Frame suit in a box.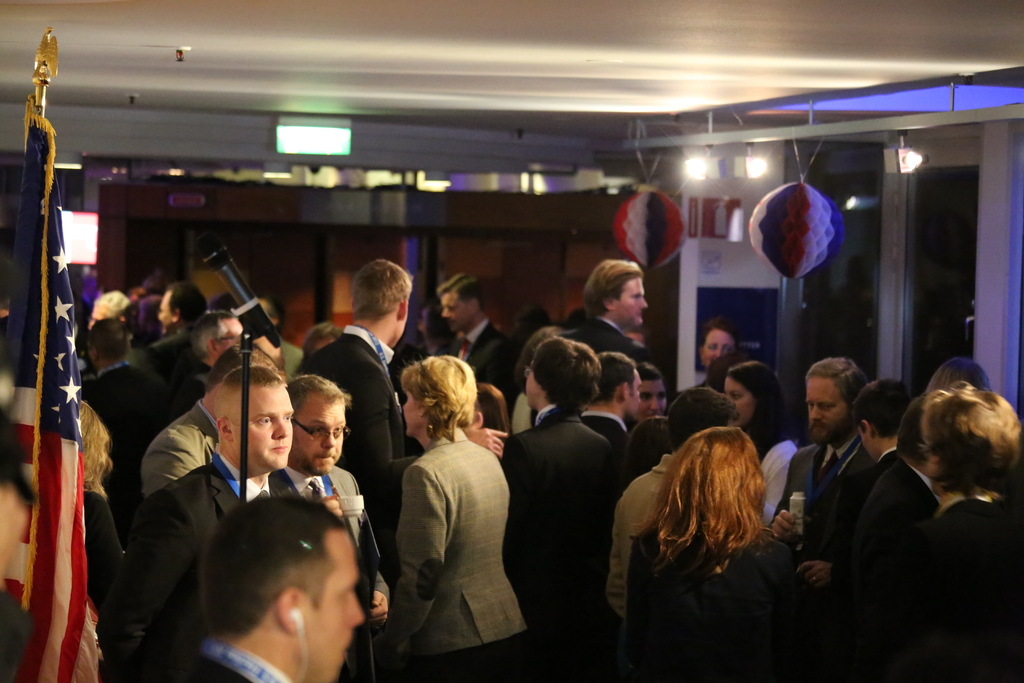
bbox=(808, 438, 906, 572).
